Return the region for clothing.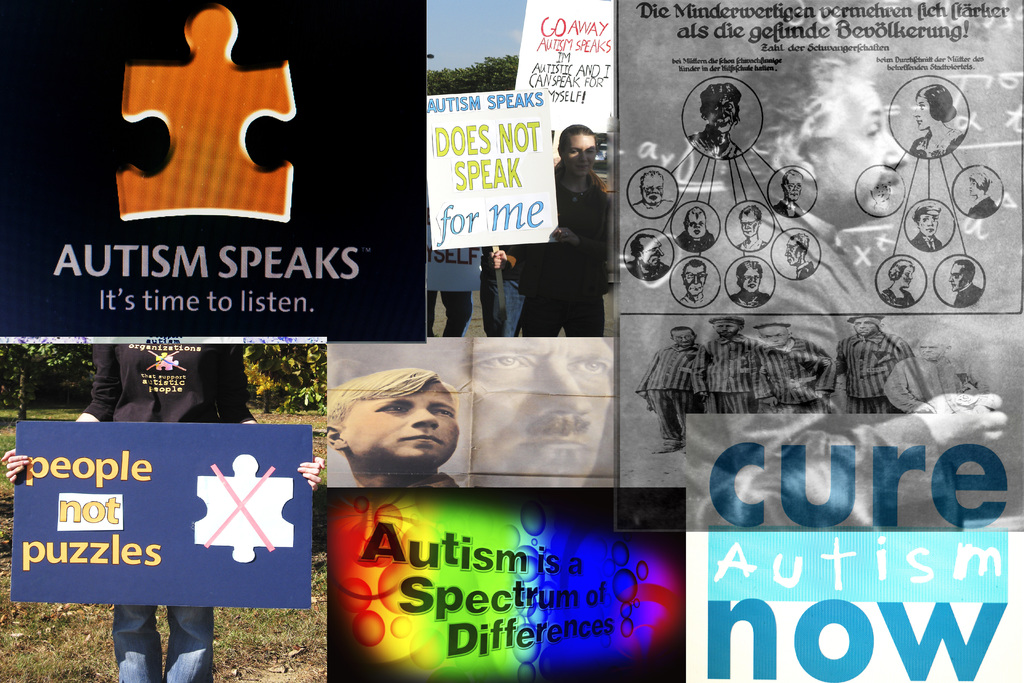
crop(631, 187, 968, 531).
